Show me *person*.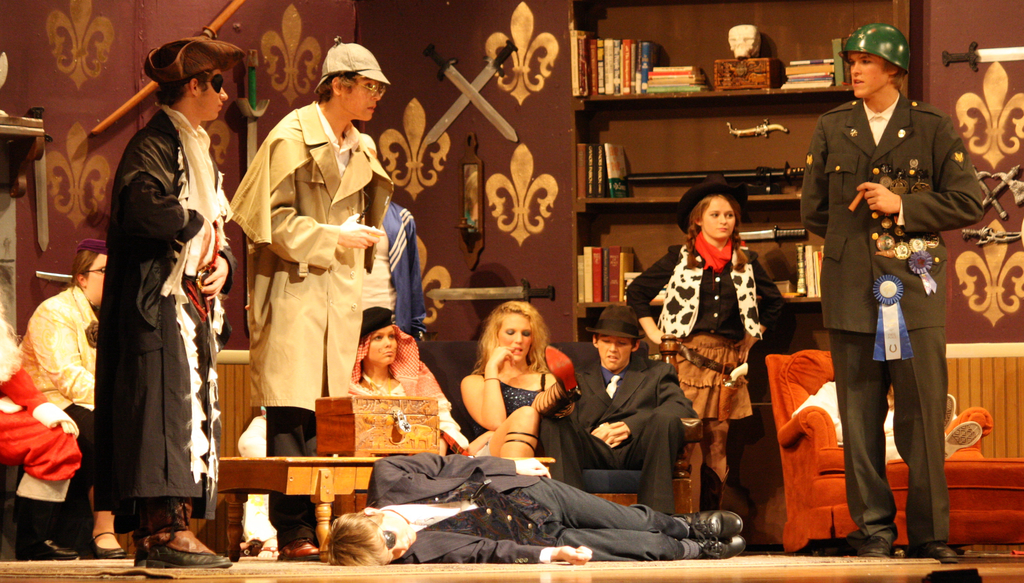
*person* is here: select_region(316, 459, 747, 566).
